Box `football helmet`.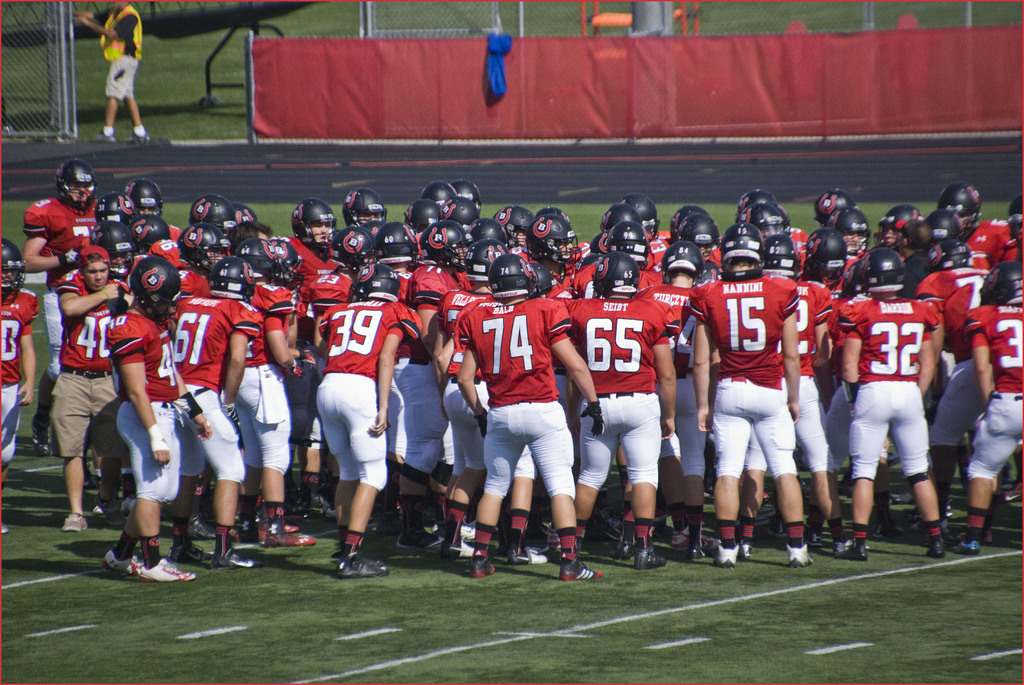
<region>448, 176, 483, 211</region>.
